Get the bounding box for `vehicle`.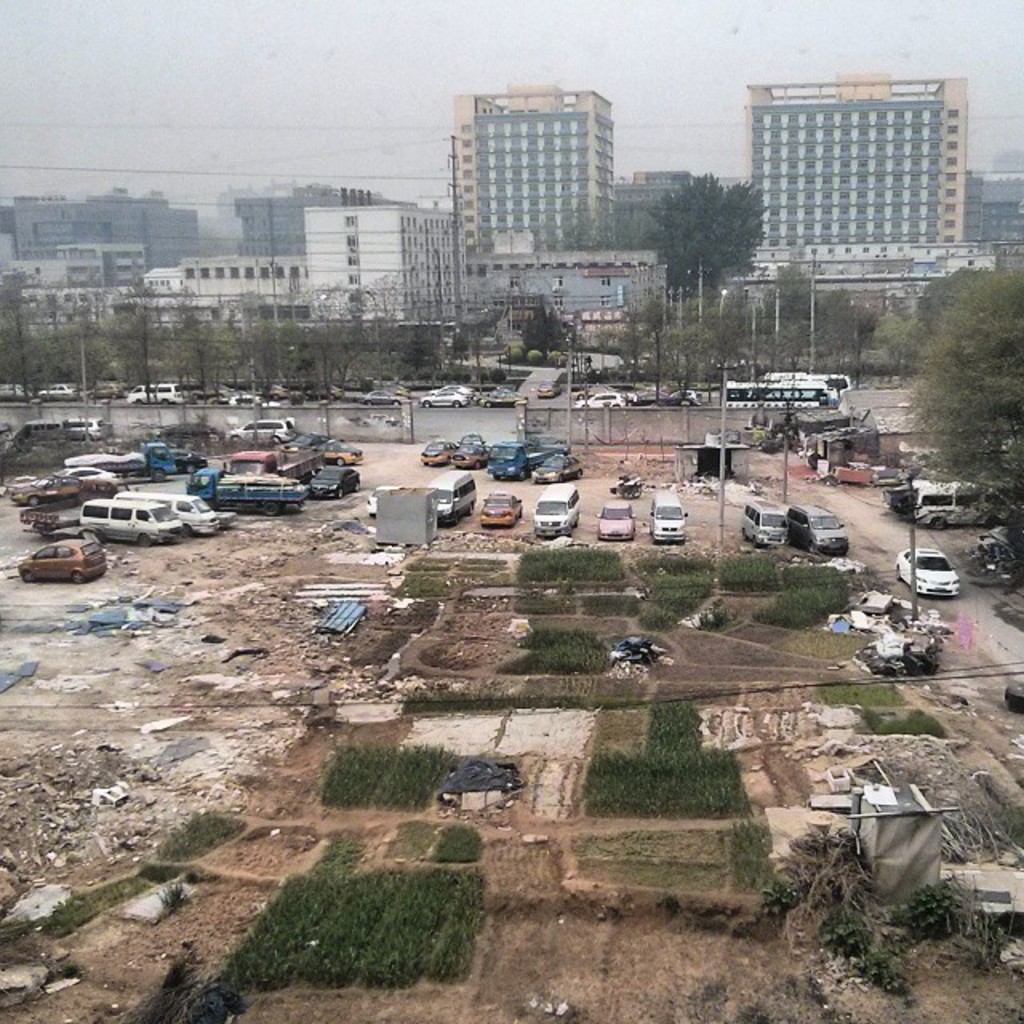
{"left": 594, "top": 494, "right": 648, "bottom": 547}.
